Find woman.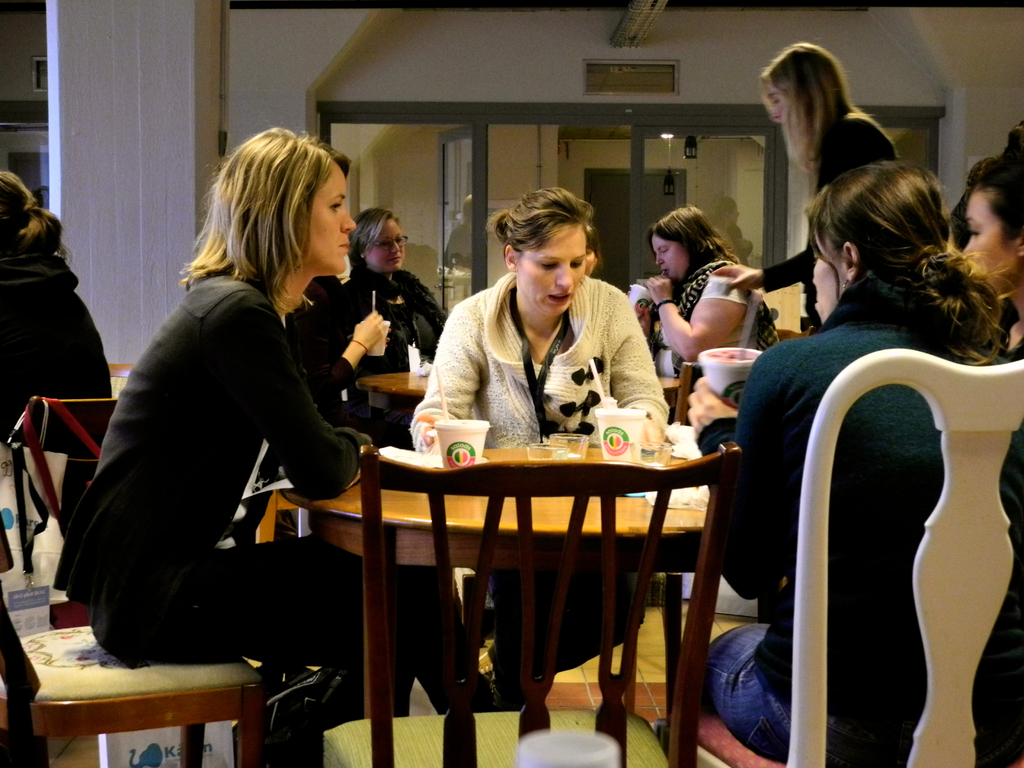
[40, 123, 380, 767].
